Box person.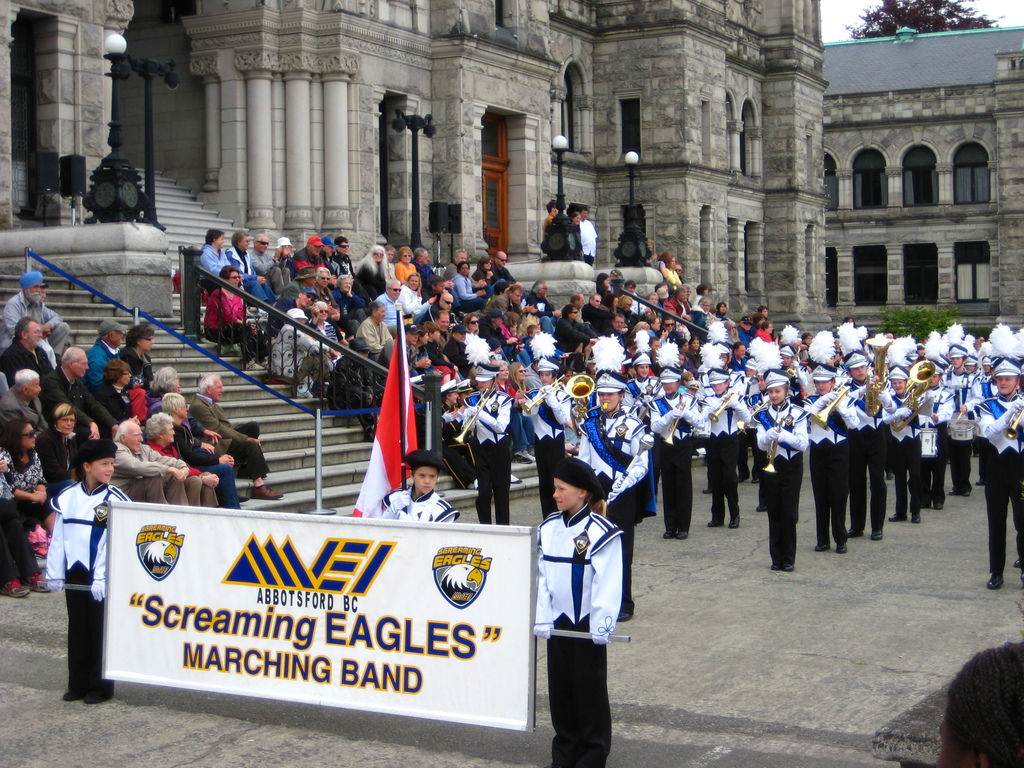
bbox=[4, 420, 38, 593].
